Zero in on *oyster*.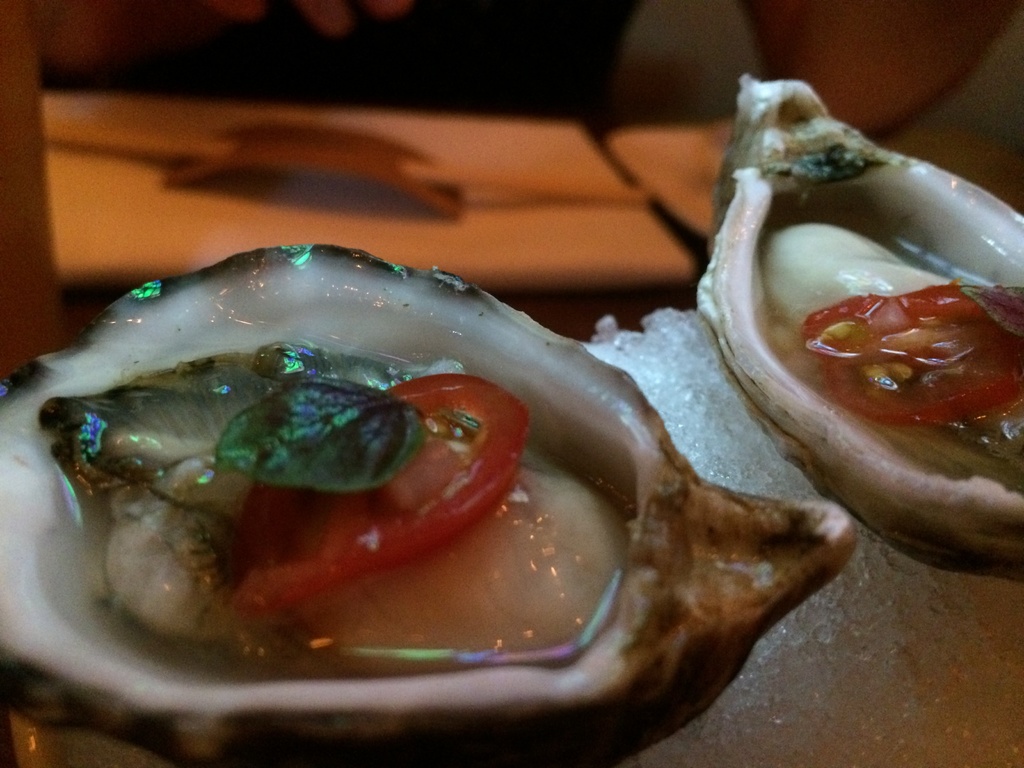
Zeroed in: l=690, t=65, r=1023, b=572.
